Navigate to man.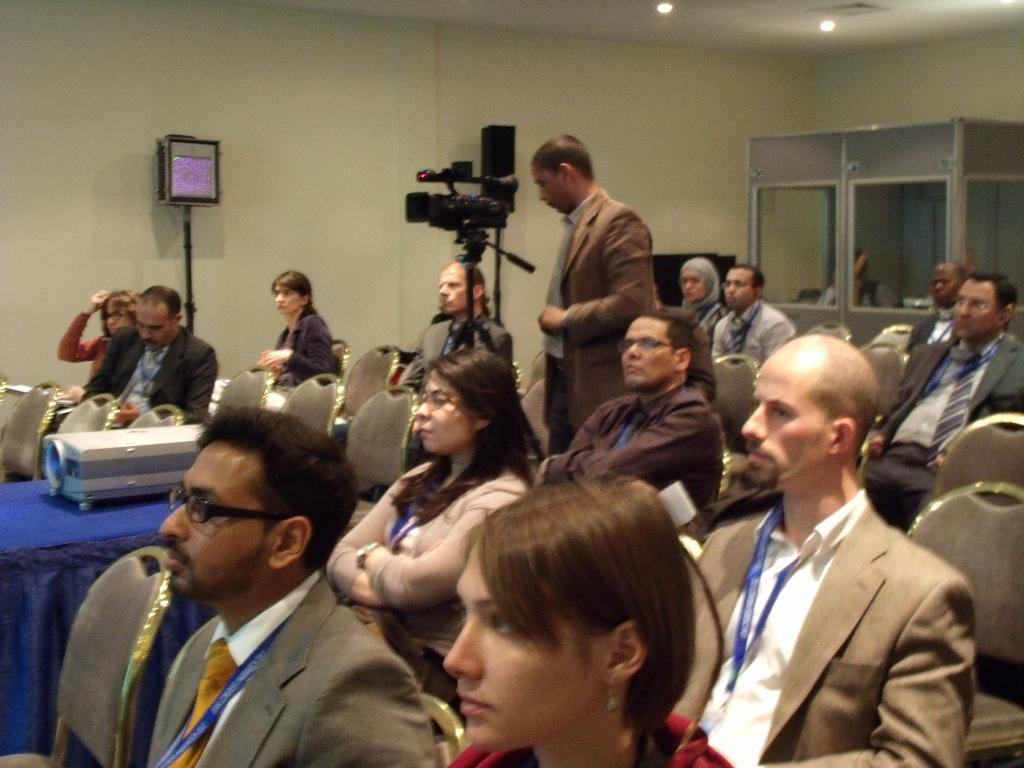
Navigation target: box(531, 132, 660, 452).
